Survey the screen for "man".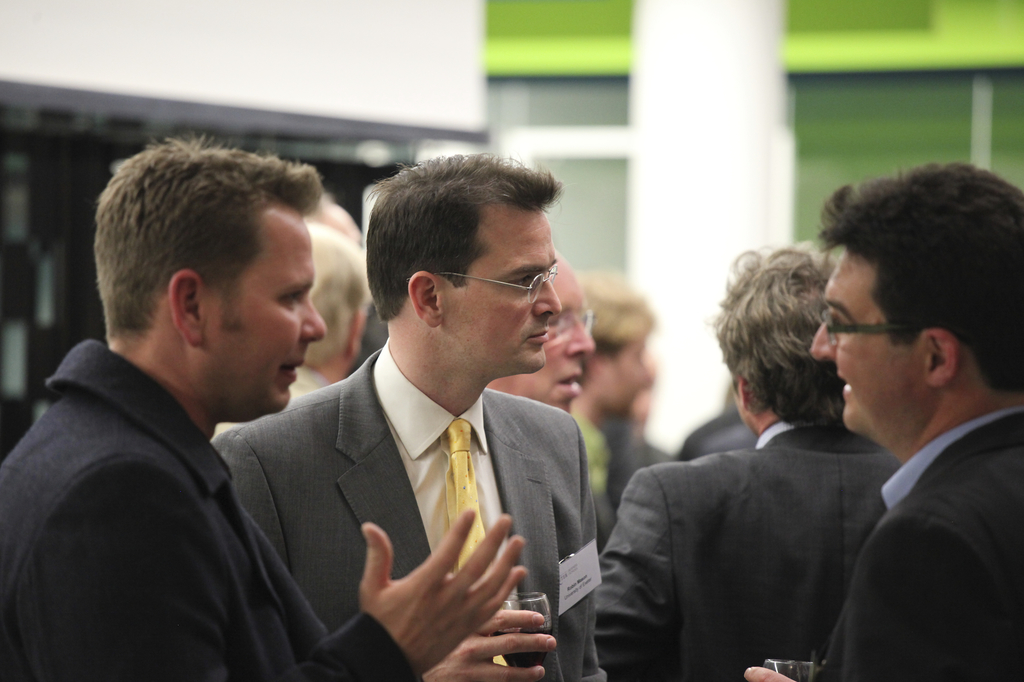
Survey found: <bbox>675, 411, 756, 462</bbox>.
